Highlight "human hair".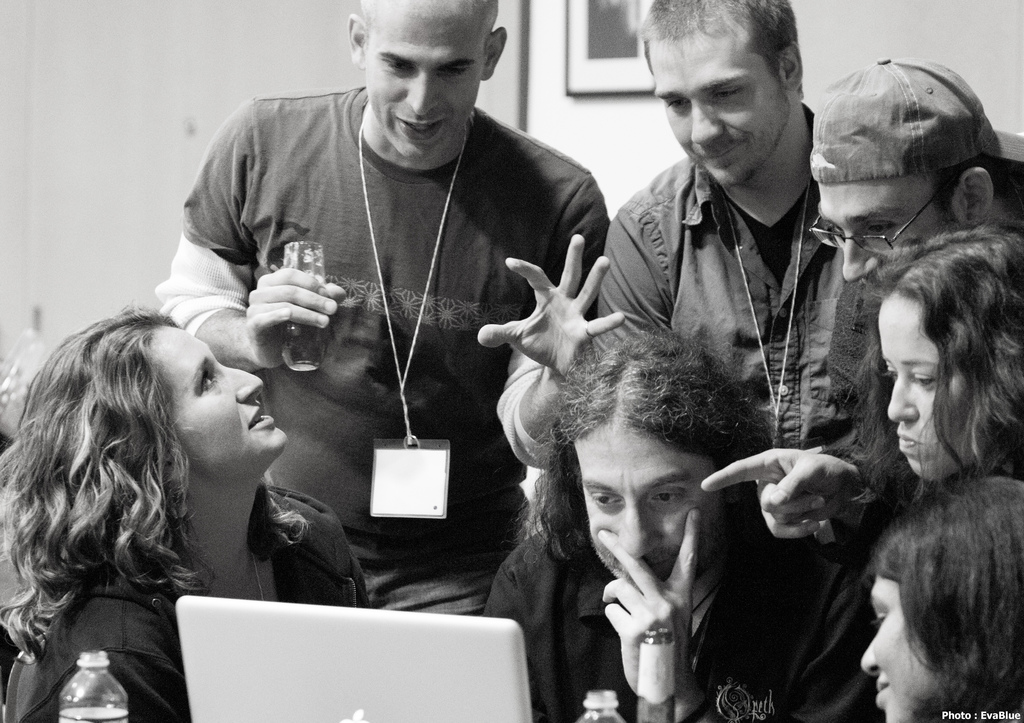
Highlighted region: [852, 227, 1023, 478].
